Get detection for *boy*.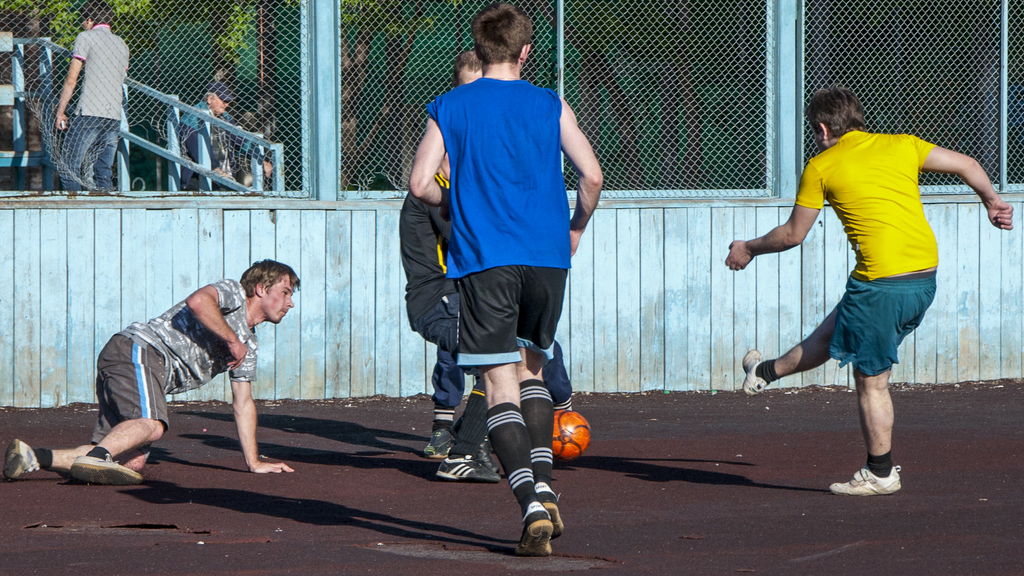
Detection: (left=403, top=26, right=588, bottom=527).
